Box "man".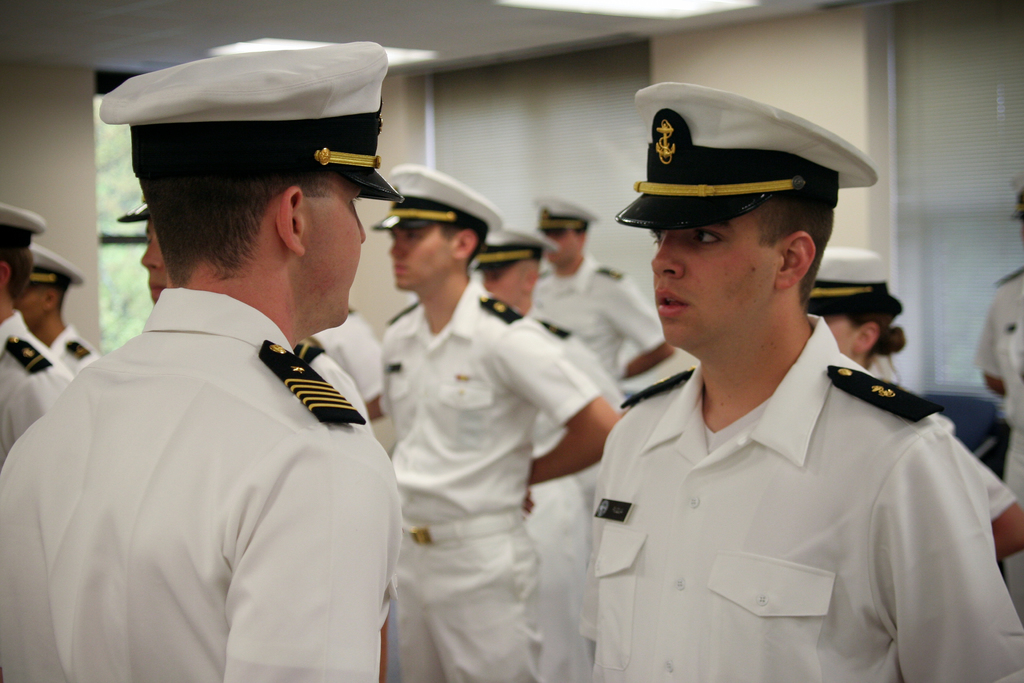
detection(0, 38, 405, 682).
